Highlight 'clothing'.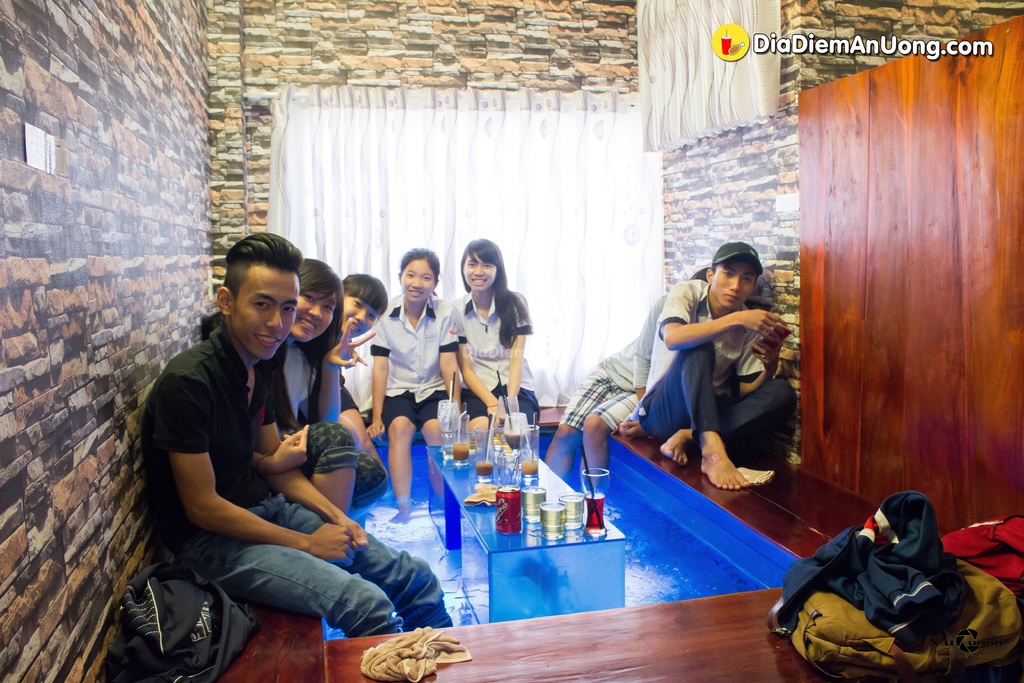
Highlighted region: [776,491,966,645].
